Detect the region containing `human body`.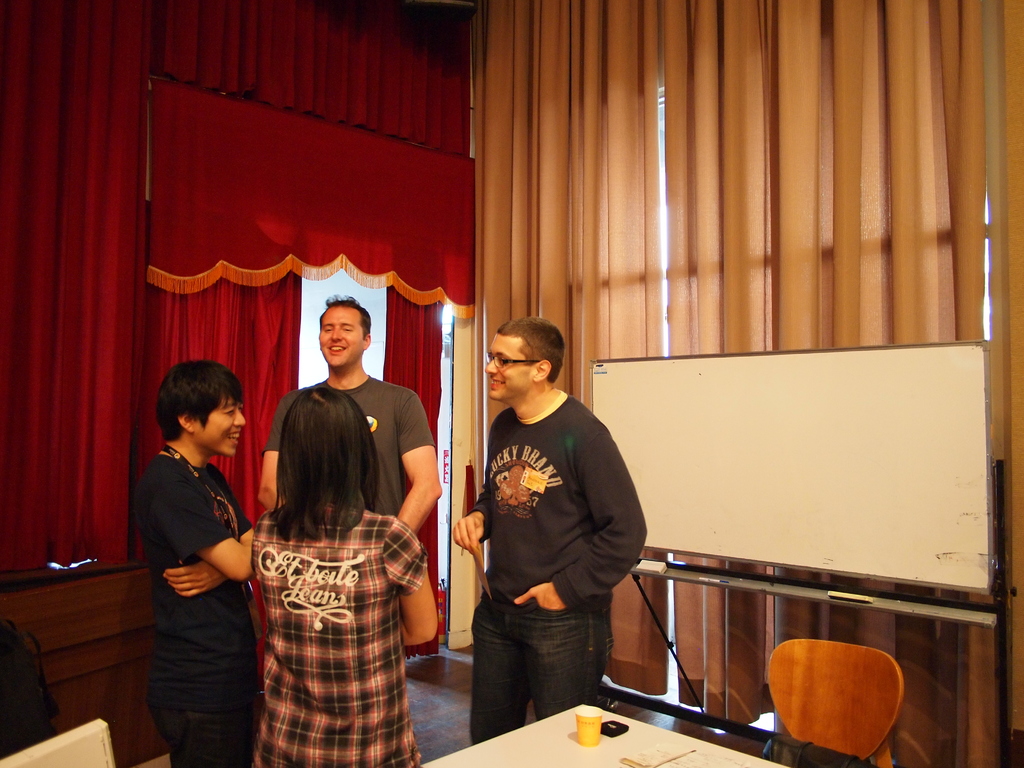
detection(474, 279, 648, 767).
